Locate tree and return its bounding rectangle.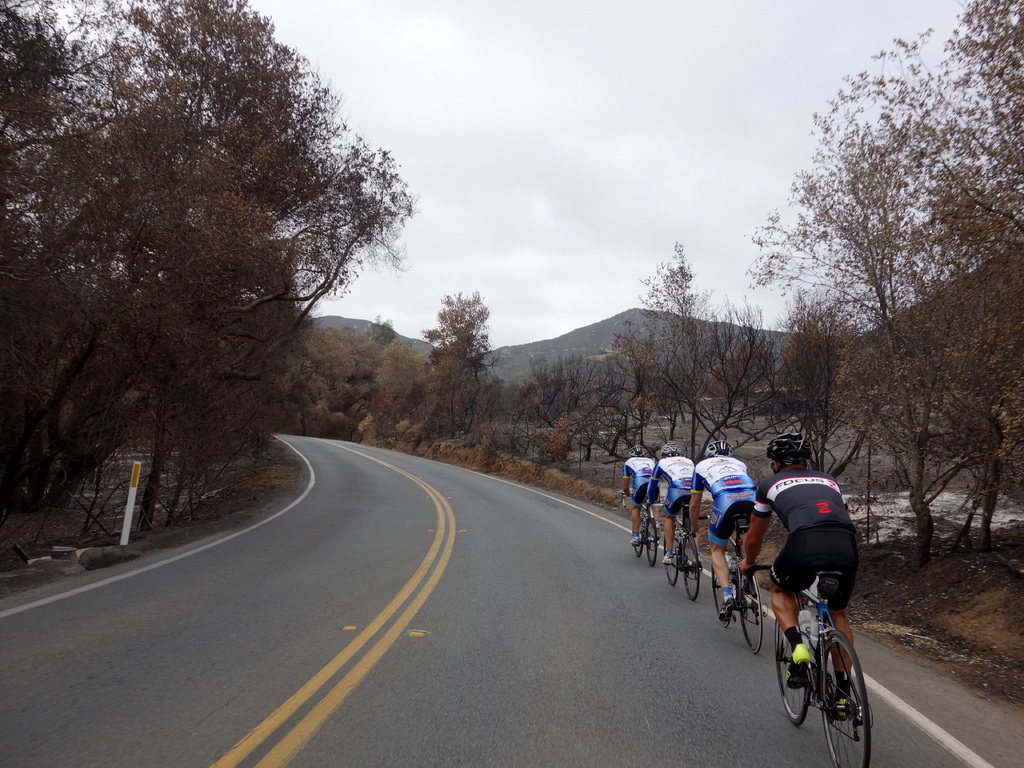
bbox(747, 304, 891, 511).
